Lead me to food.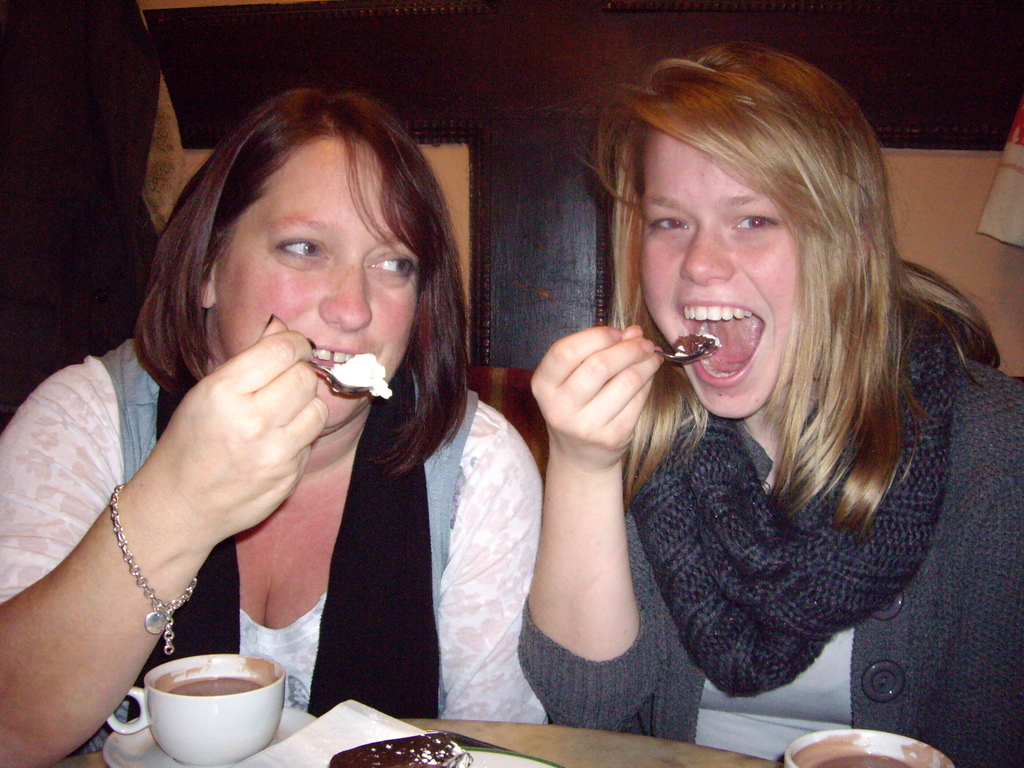
Lead to box=[325, 352, 394, 401].
